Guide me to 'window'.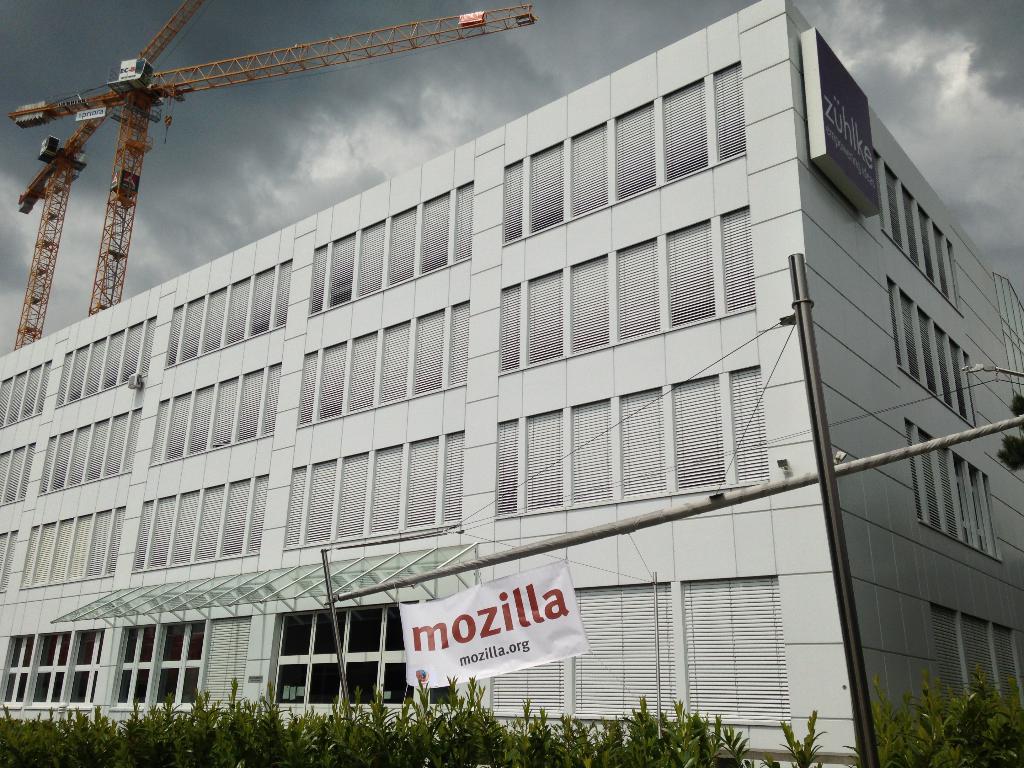
Guidance: (x1=68, y1=628, x2=113, y2=701).
